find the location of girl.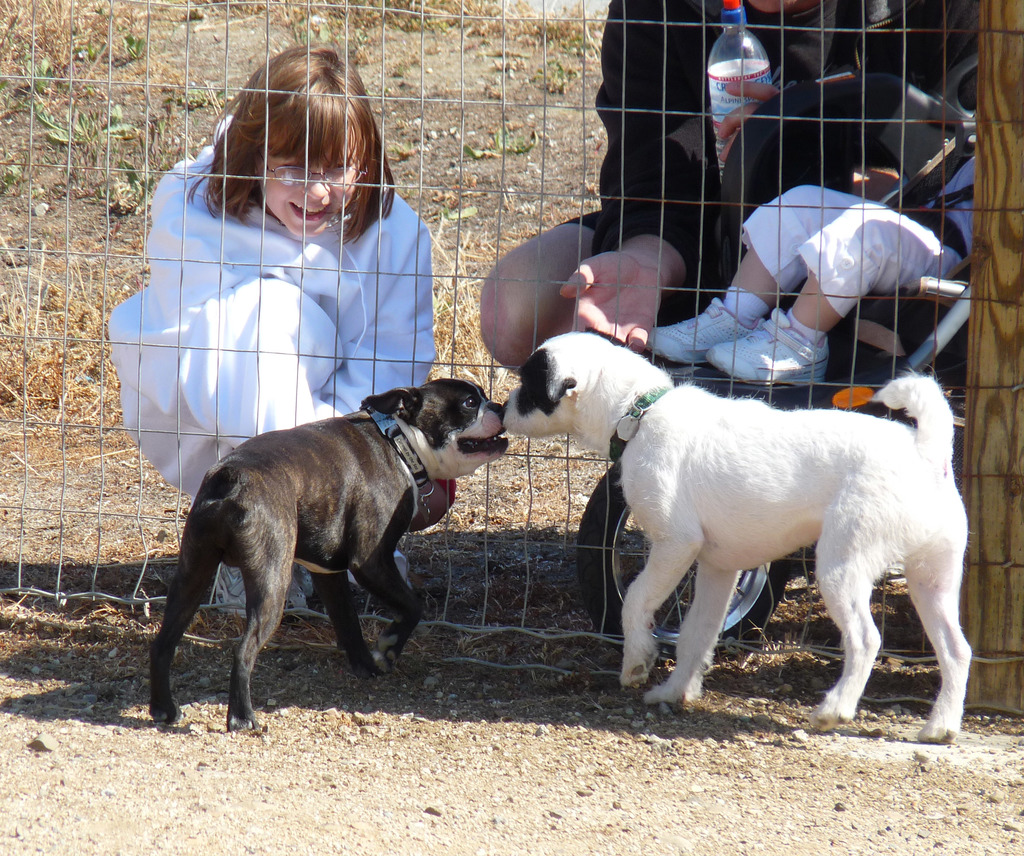
Location: 104:36:436:619.
